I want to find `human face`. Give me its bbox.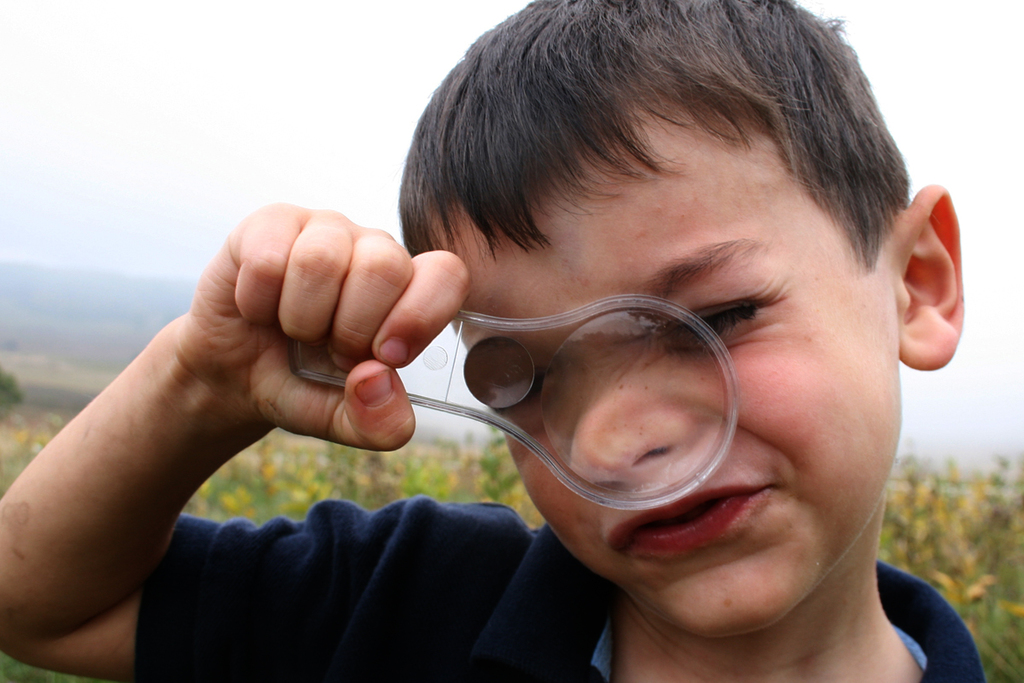
419, 78, 903, 640.
